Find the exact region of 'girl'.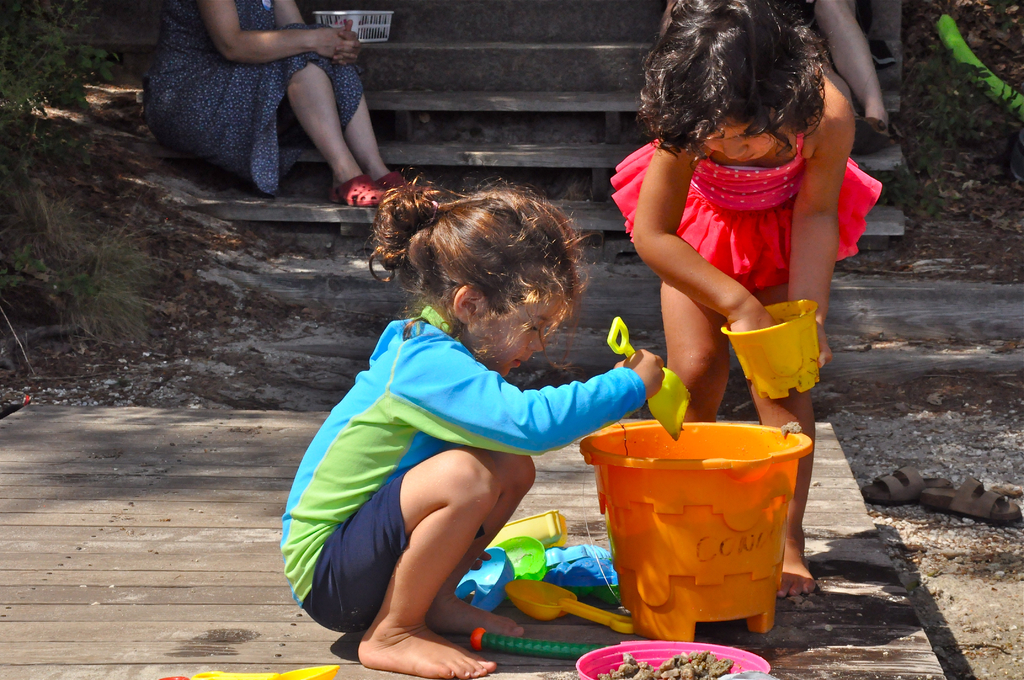
Exact region: [x1=602, y1=0, x2=888, y2=599].
